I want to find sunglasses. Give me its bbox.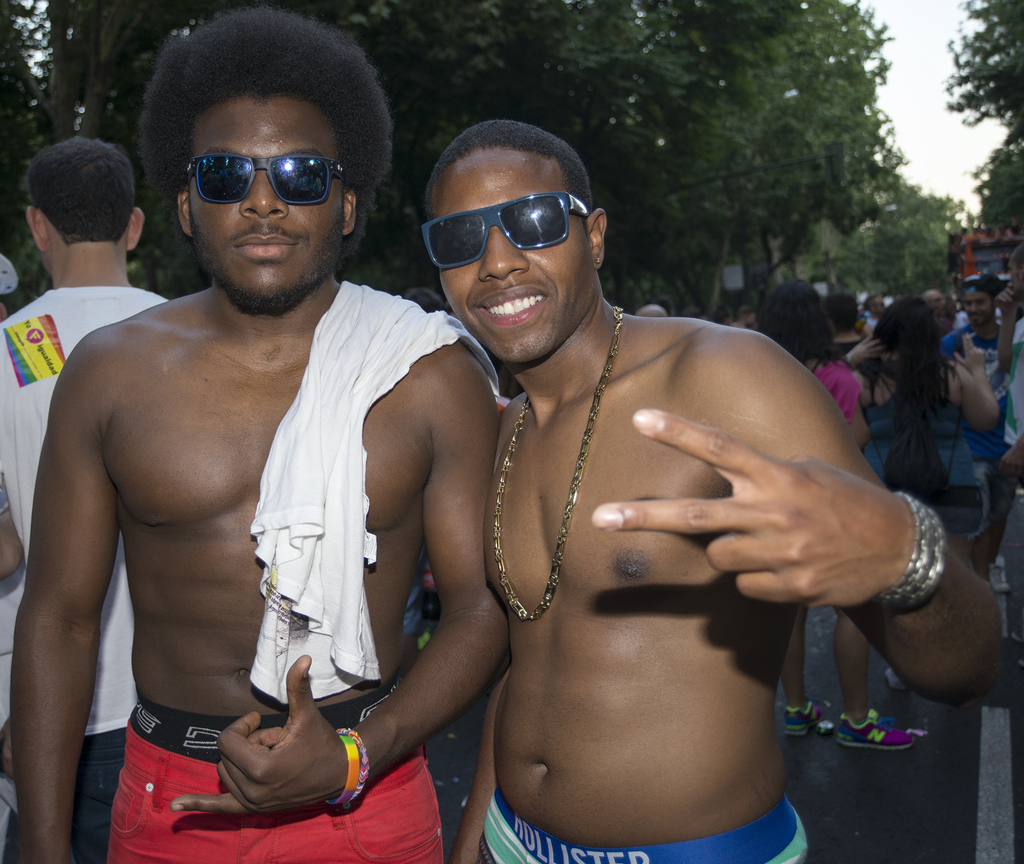
crop(420, 190, 593, 270).
